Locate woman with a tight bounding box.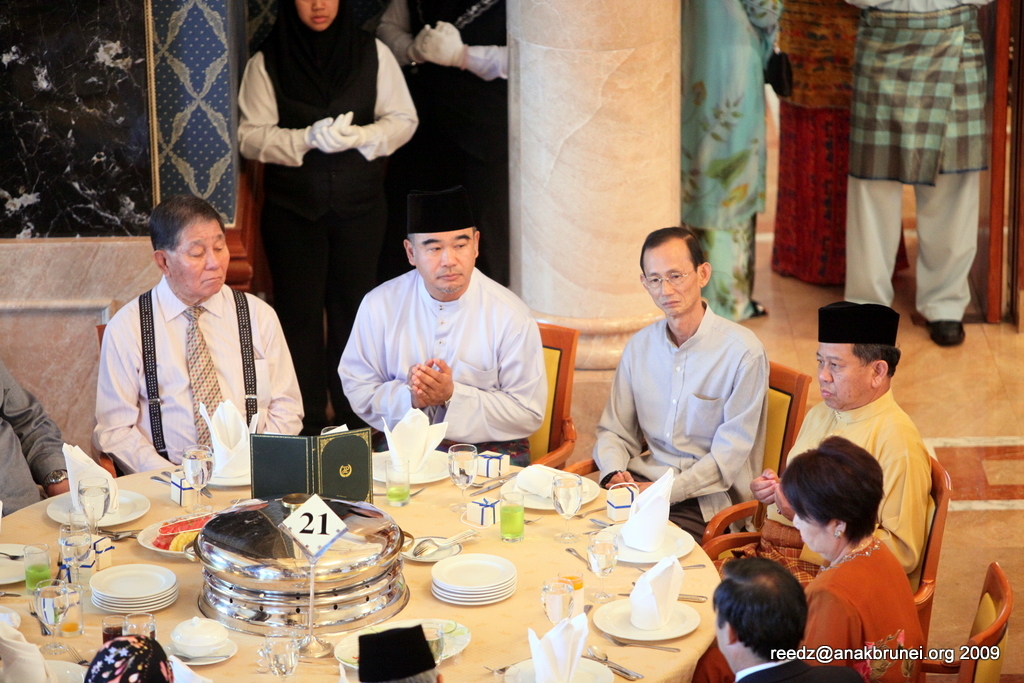
{"left": 692, "top": 437, "right": 926, "bottom": 682}.
